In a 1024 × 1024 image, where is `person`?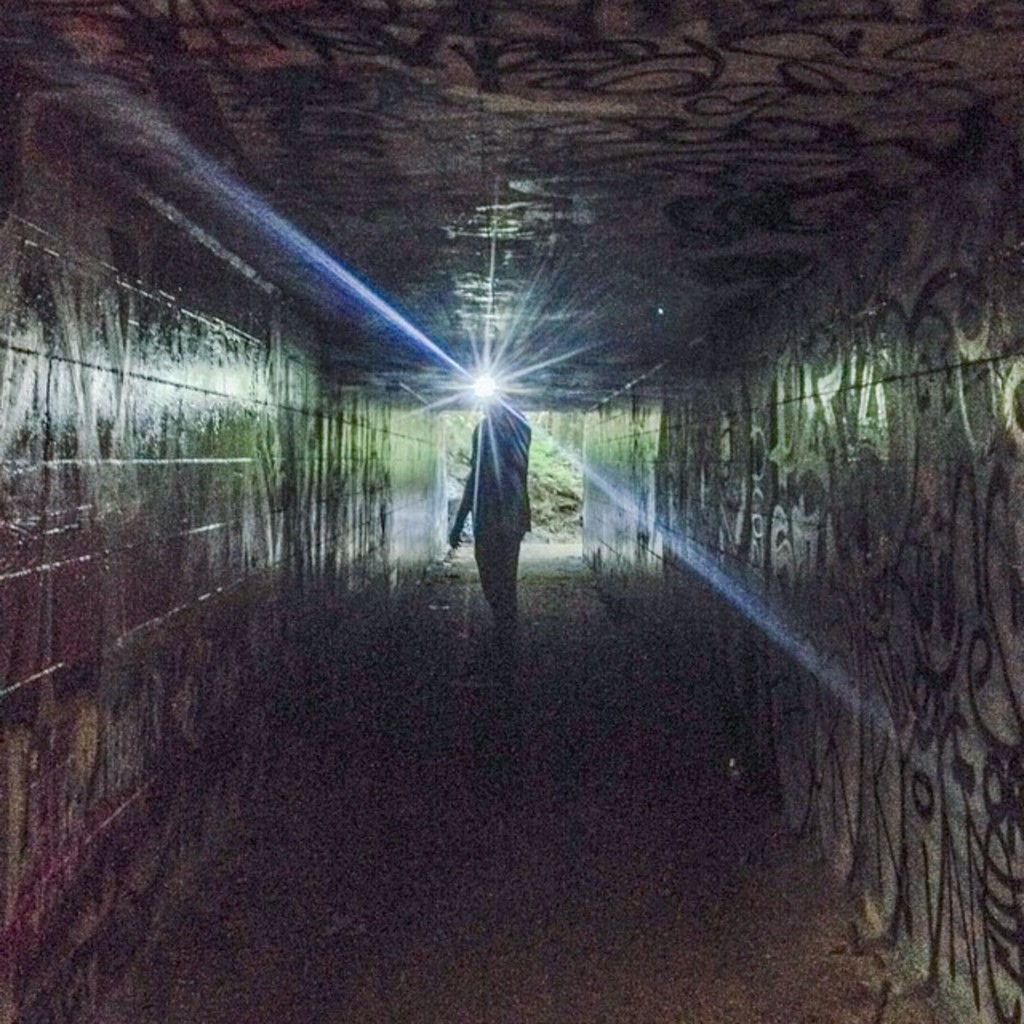
select_region(451, 392, 533, 640).
